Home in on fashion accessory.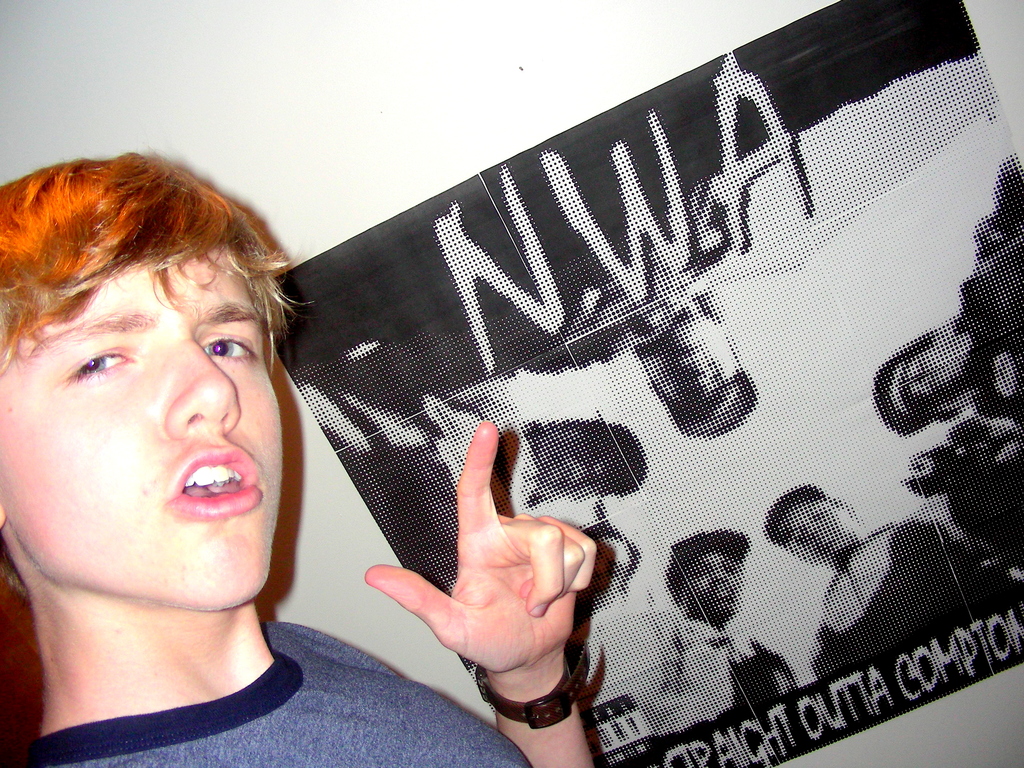
Homed in at Rect(665, 528, 752, 593).
